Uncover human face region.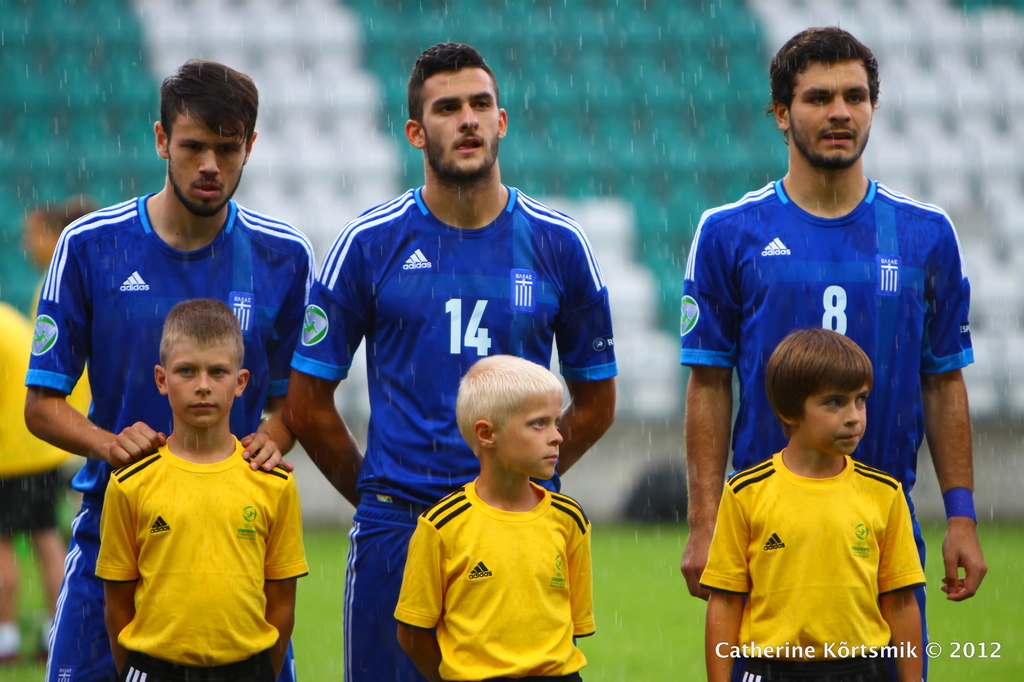
Uncovered: BBox(800, 381, 865, 447).
